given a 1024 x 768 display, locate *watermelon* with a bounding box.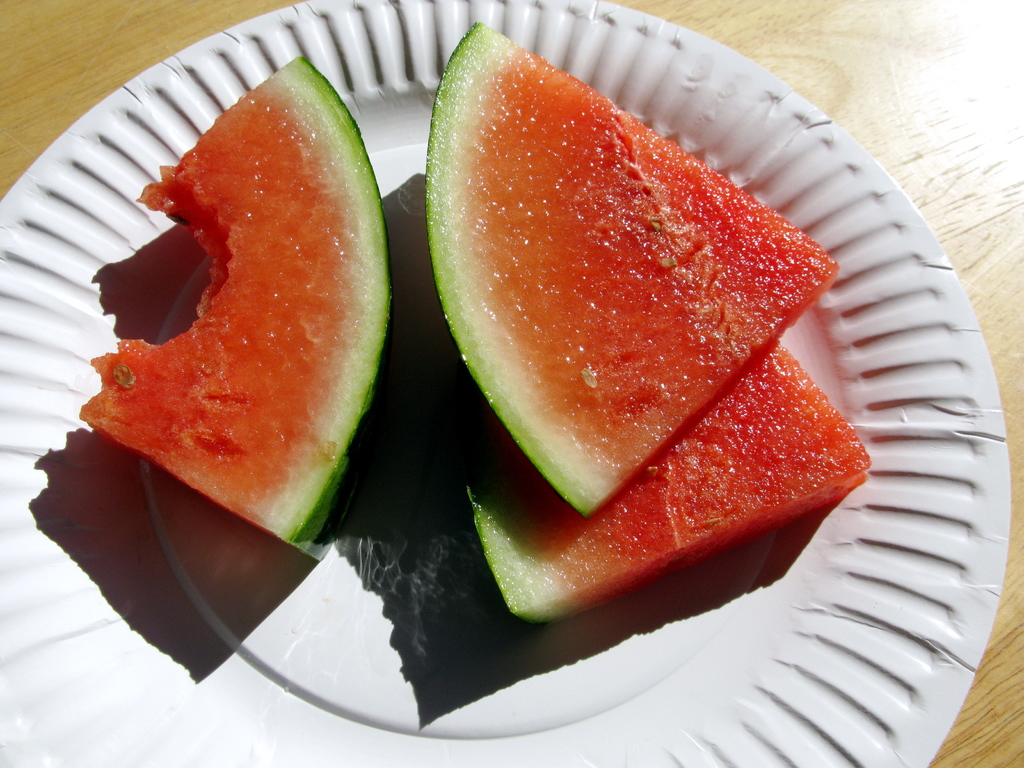
Located: BBox(79, 52, 390, 560).
